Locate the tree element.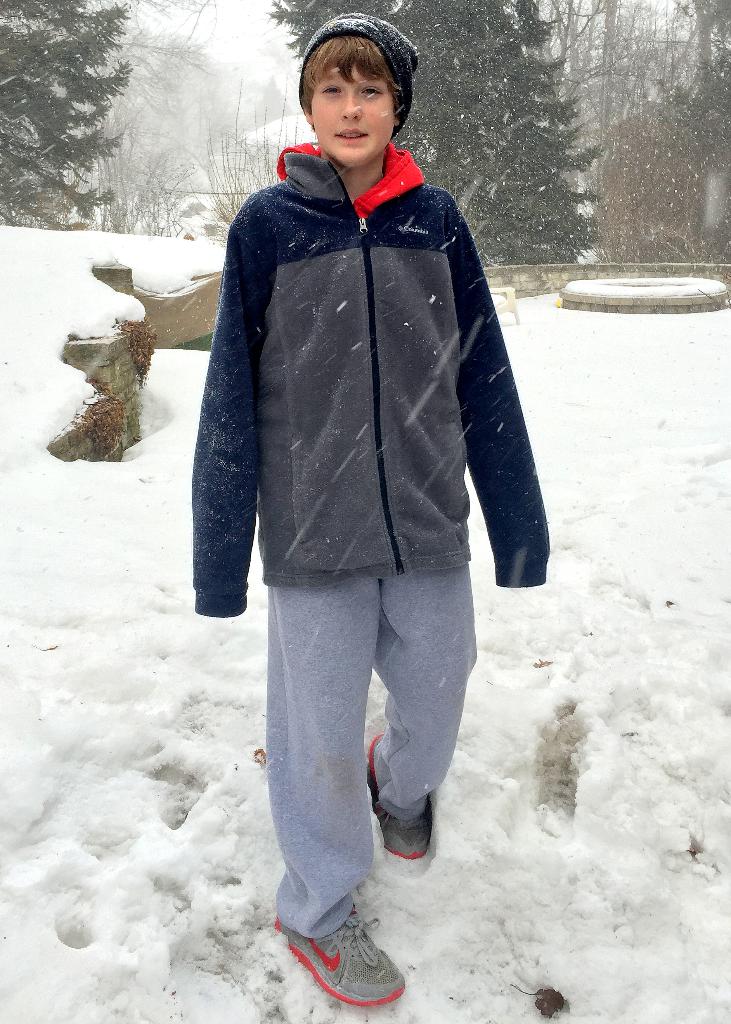
Element bbox: bbox(40, 0, 232, 230).
